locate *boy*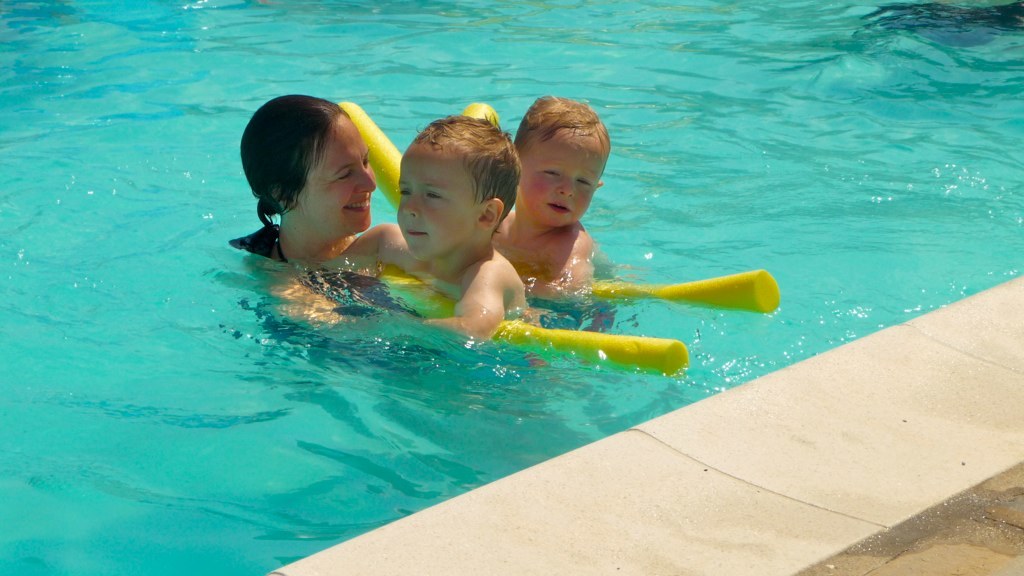
detection(492, 94, 610, 300)
